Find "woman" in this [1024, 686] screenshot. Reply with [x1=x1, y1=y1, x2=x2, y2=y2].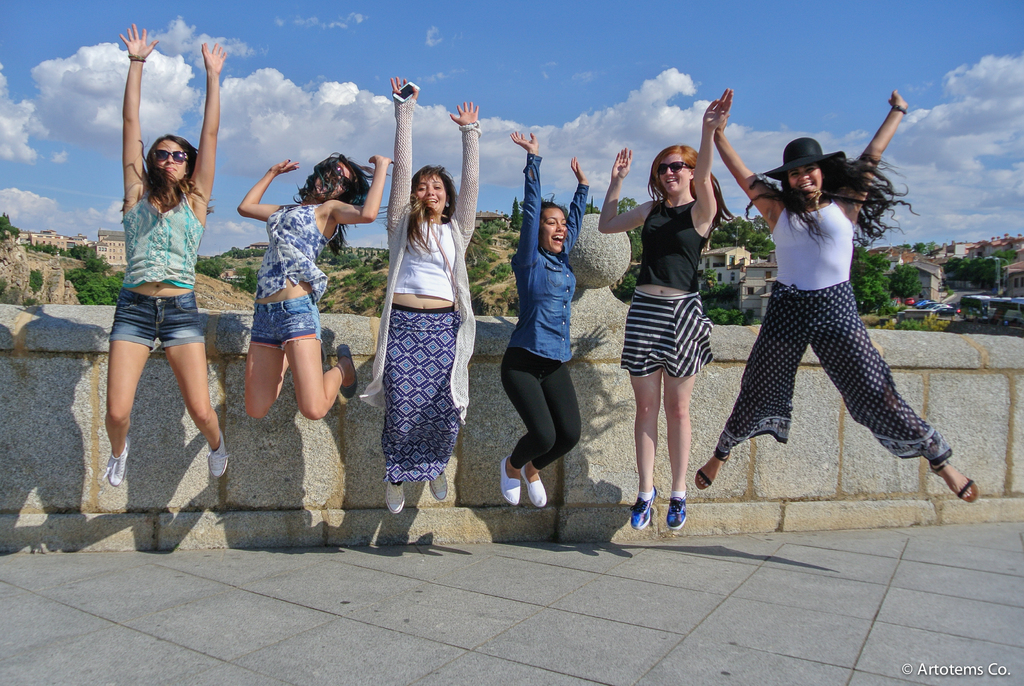
[x1=375, y1=71, x2=486, y2=518].
